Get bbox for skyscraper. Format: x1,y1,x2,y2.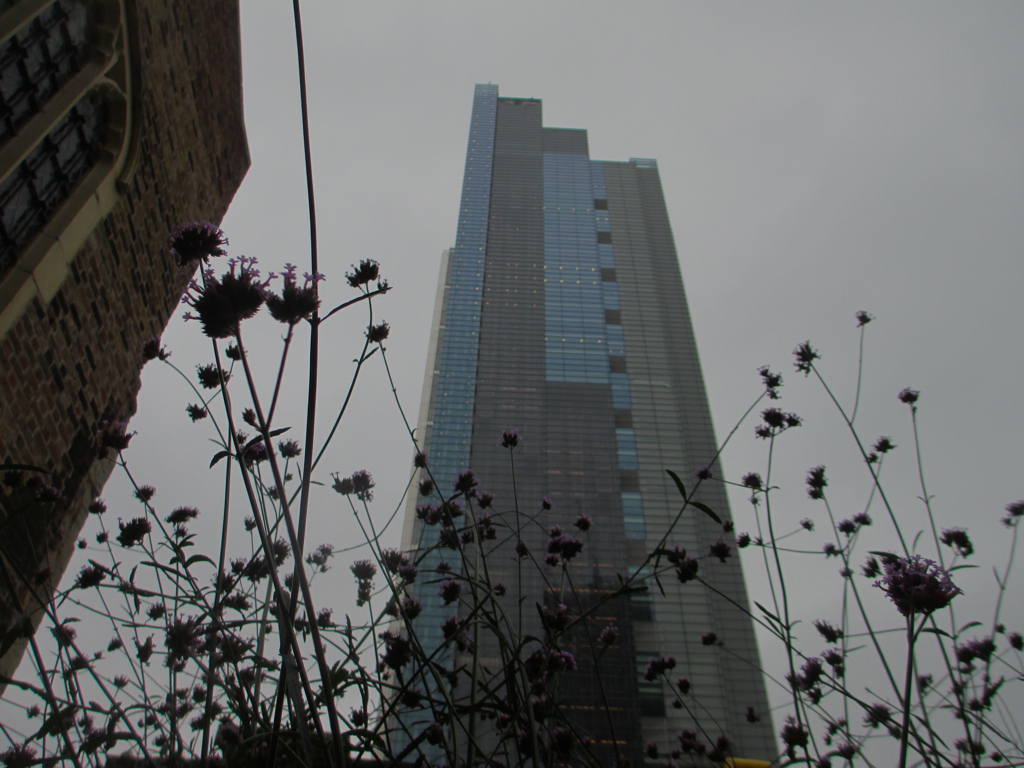
184,15,740,723.
